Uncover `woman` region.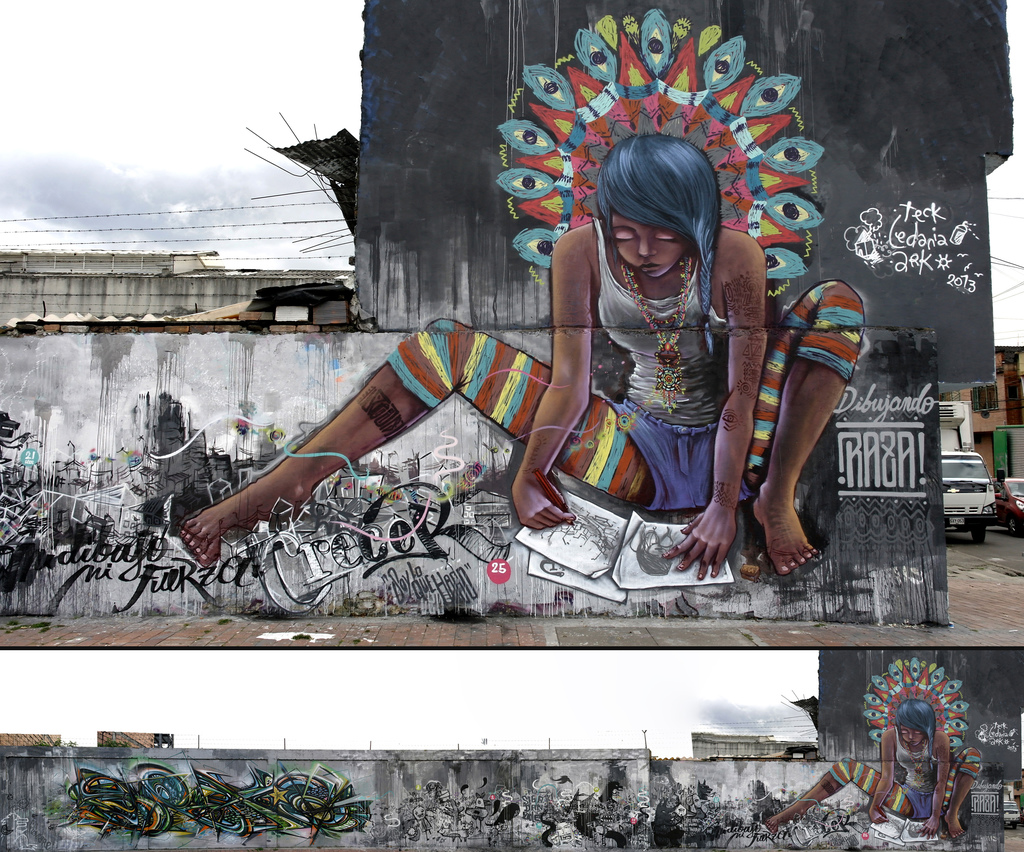
Uncovered: detection(178, 131, 864, 574).
